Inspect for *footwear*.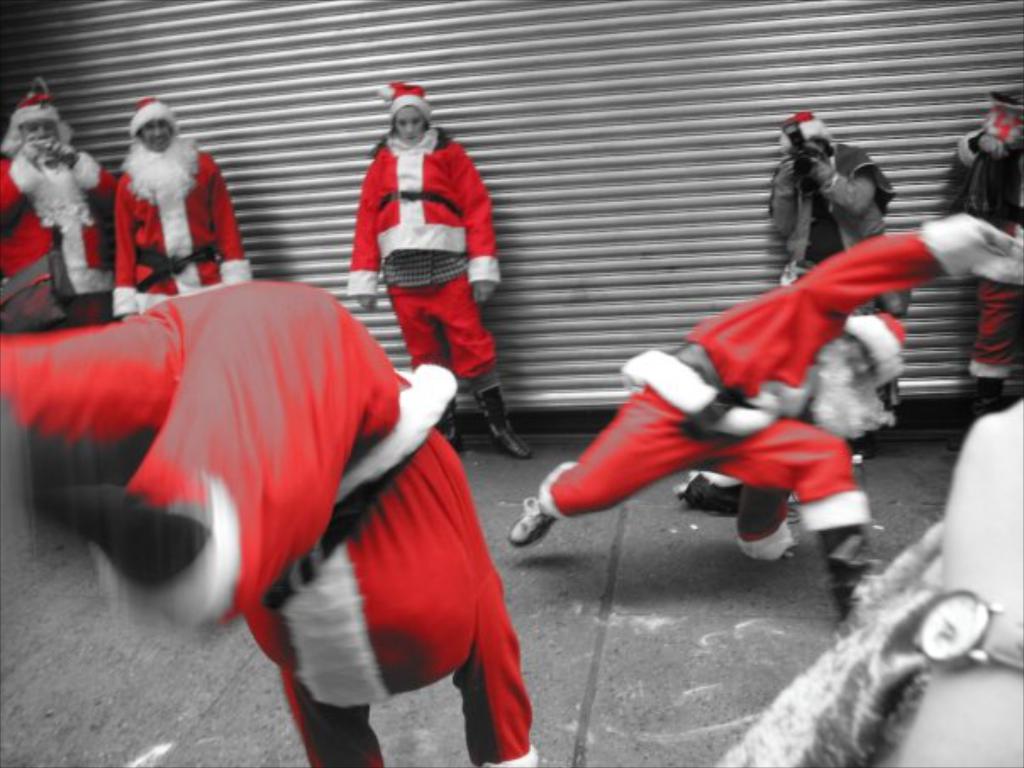
Inspection: x1=819 y1=524 x2=878 y2=617.
